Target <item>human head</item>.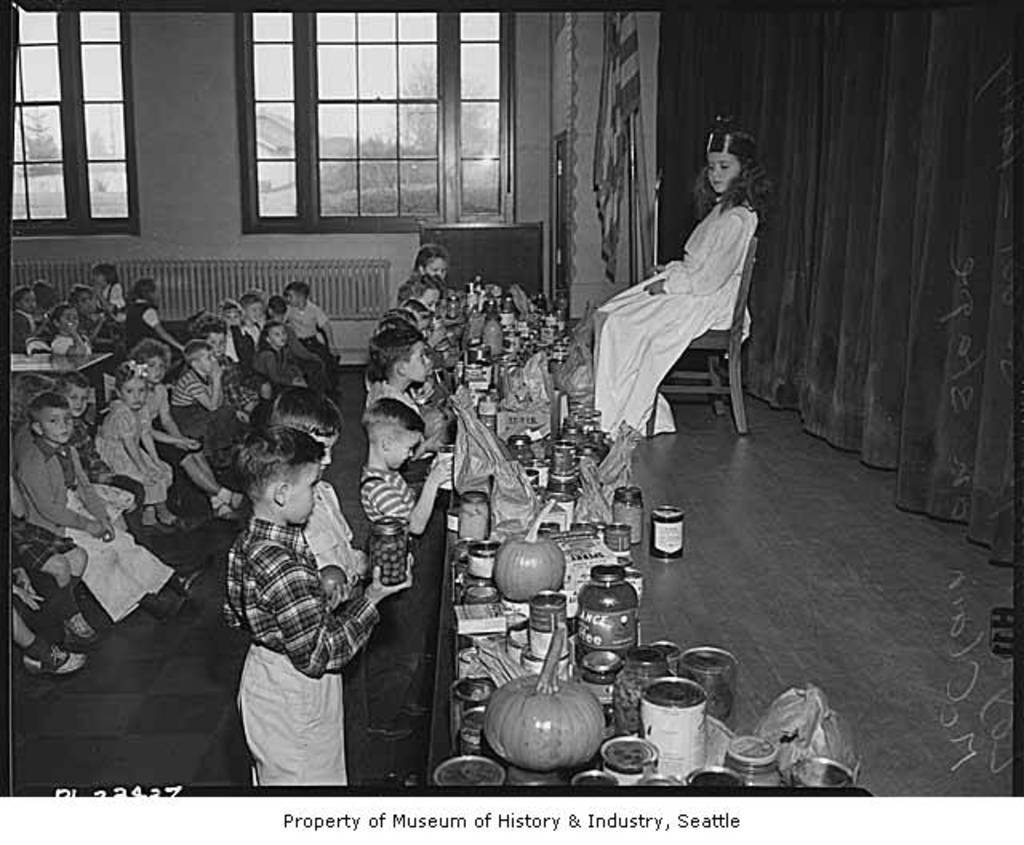
Target region: 134/339/171/384.
